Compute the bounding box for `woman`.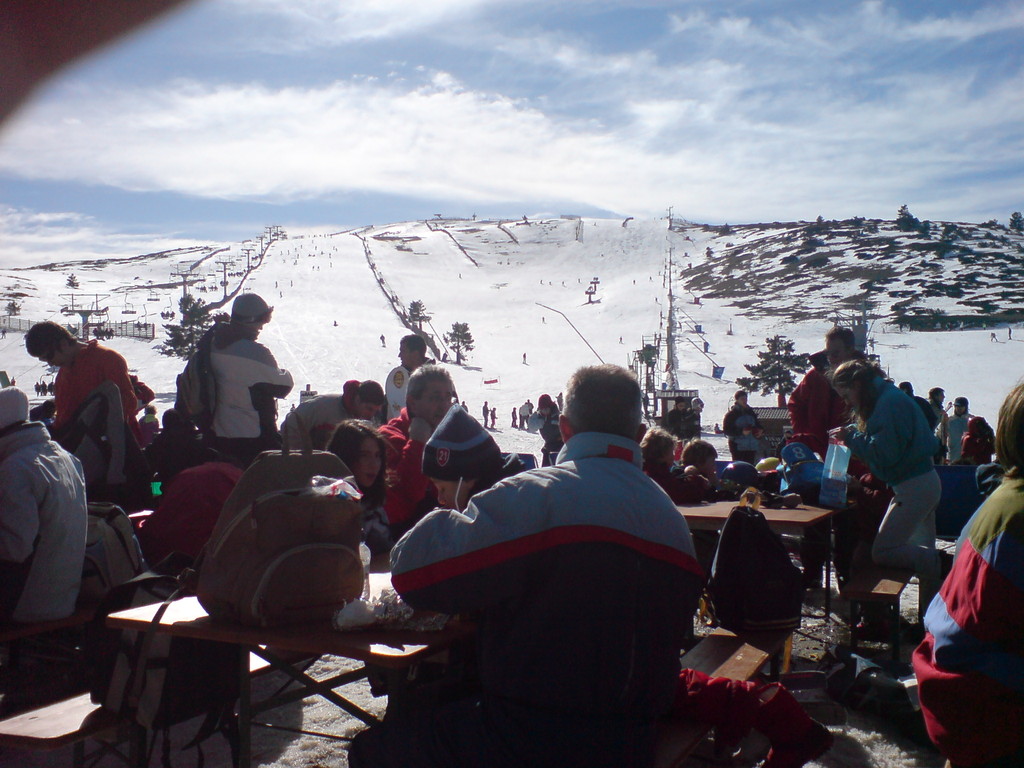
bbox=[152, 408, 191, 486].
